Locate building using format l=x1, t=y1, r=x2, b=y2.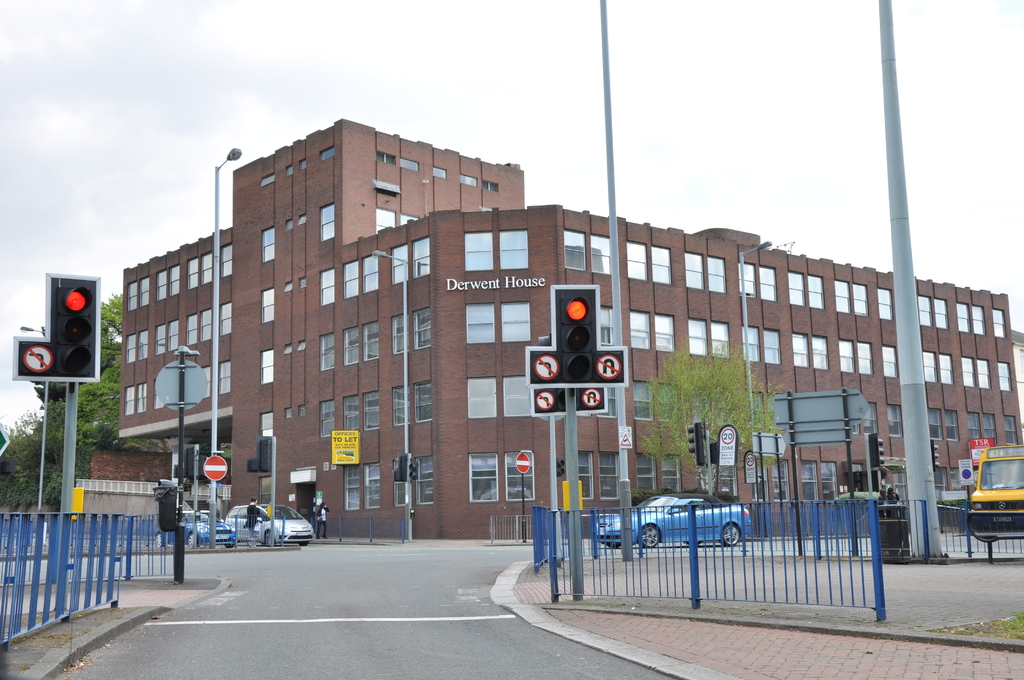
l=113, t=108, r=1023, b=538.
